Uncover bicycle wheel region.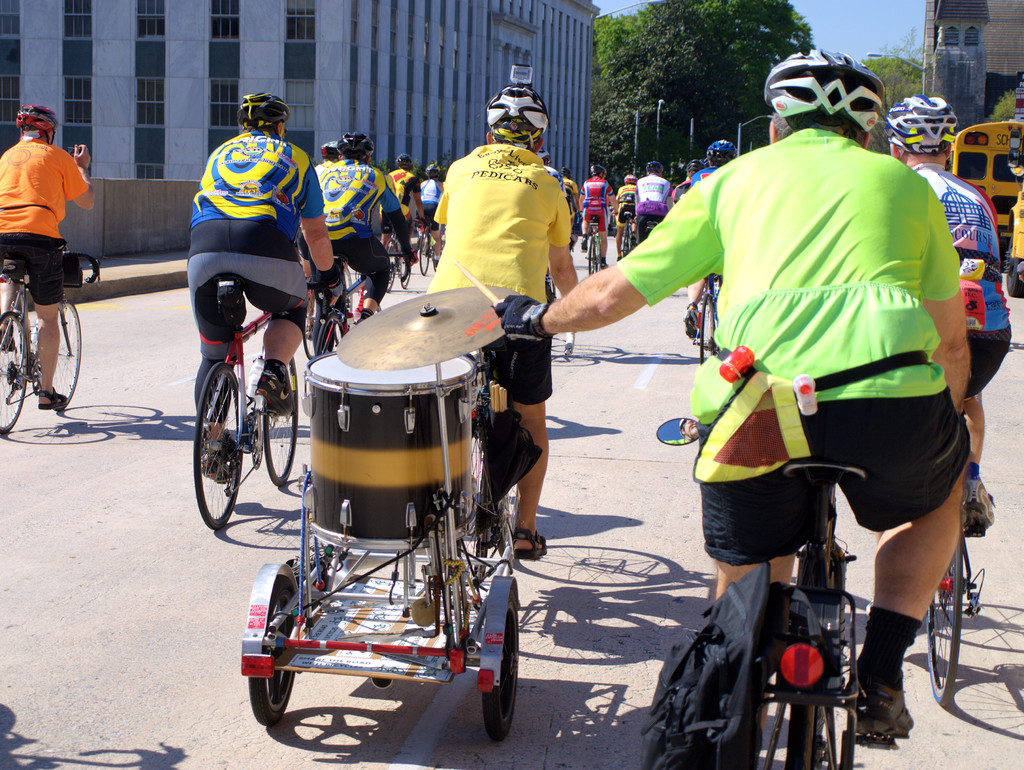
Uncovered: x1=189, y1=361, x2=243, y2=532.
